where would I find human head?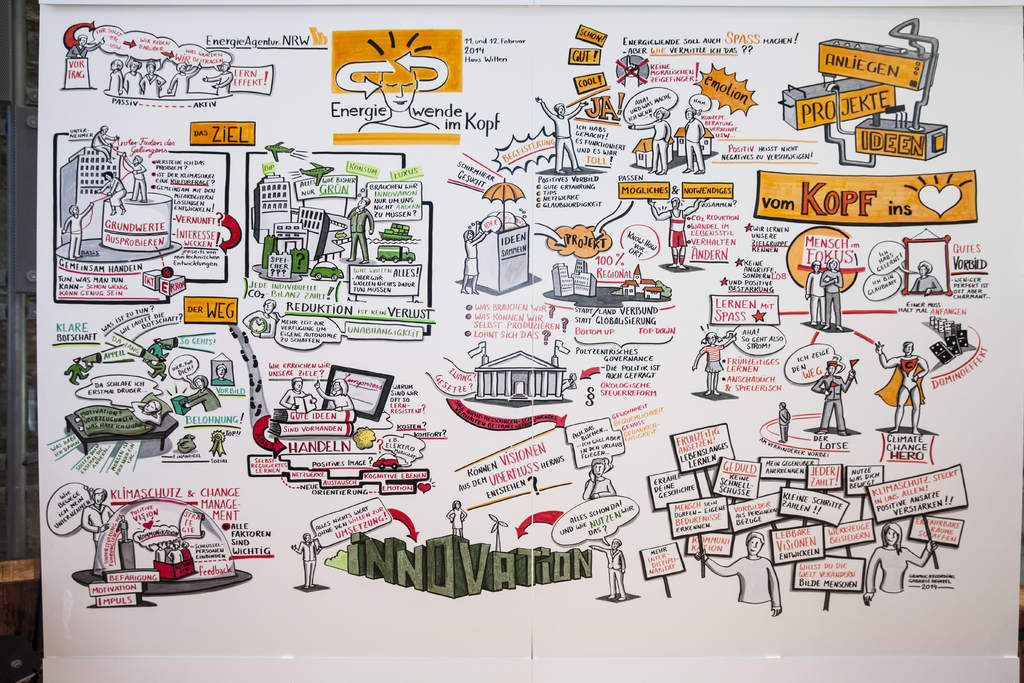
At {"x1": 652, "y1": 108, "x2": 668, "y2": 119}.
